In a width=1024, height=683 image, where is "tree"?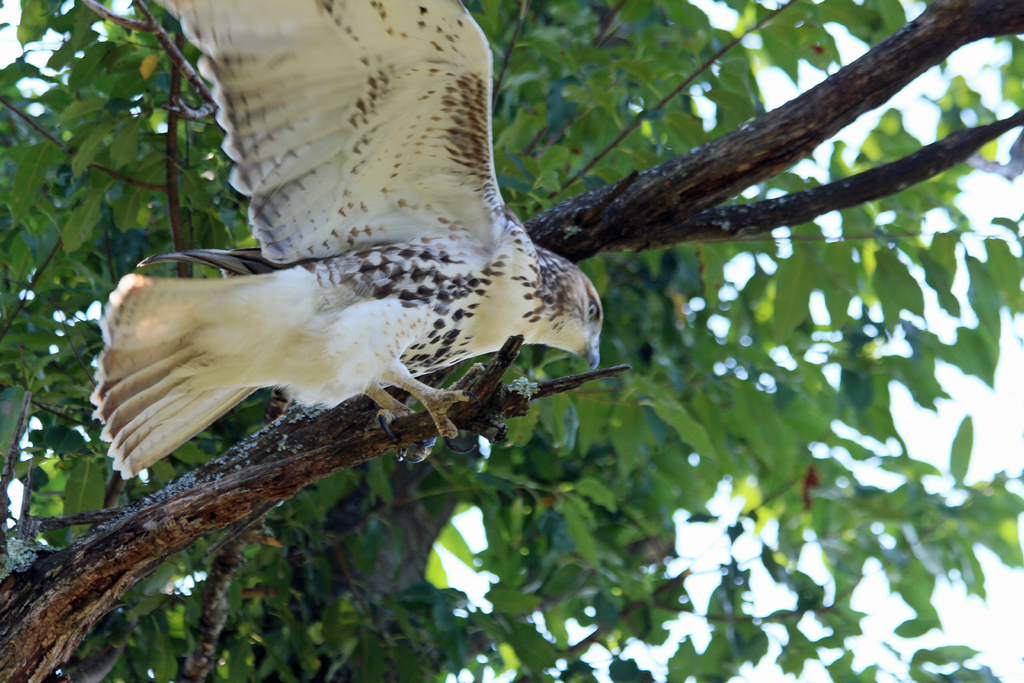
(0, 0, 948, 645).
